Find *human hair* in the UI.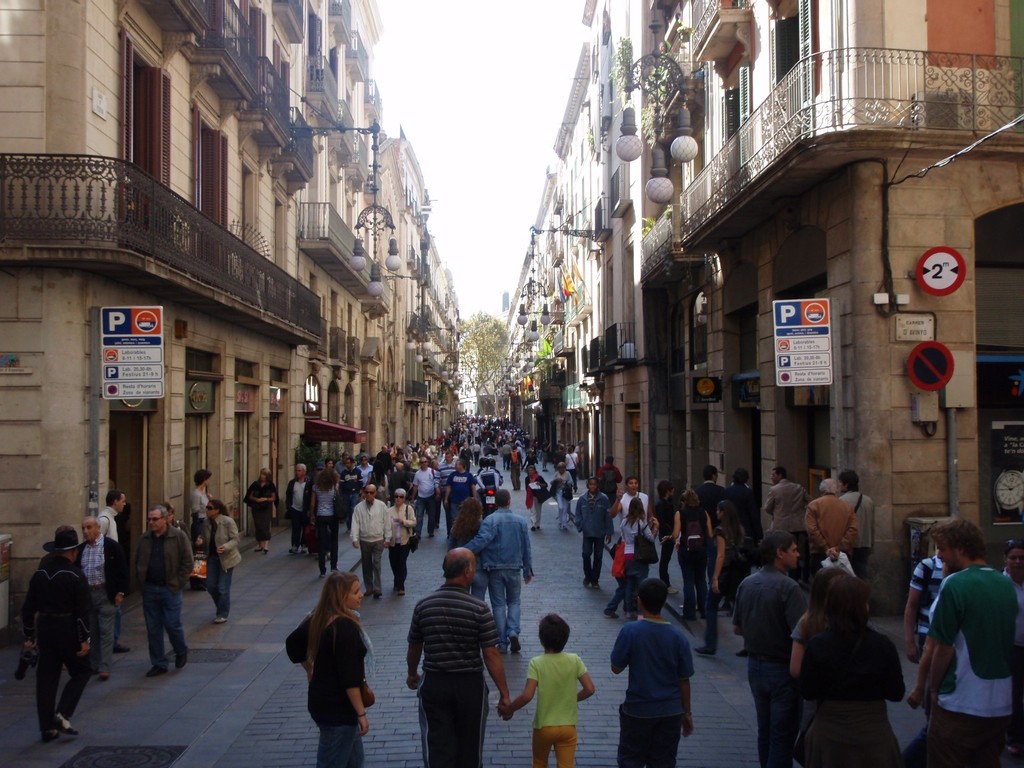
UI element at bbox(301, 461, 306, 473).
